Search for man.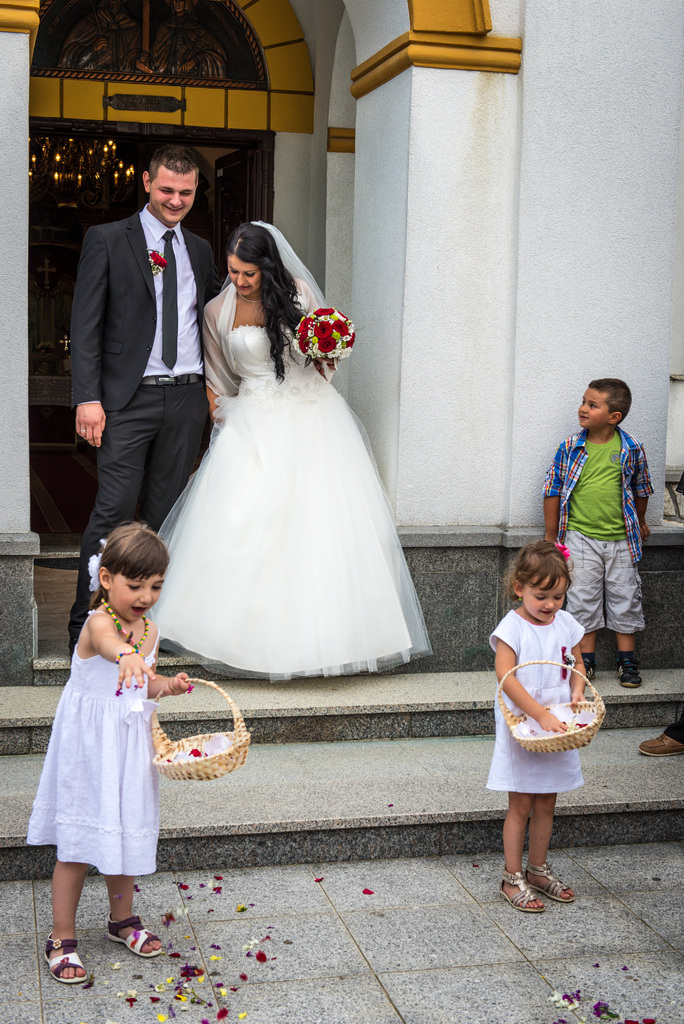
Found at <bbox>63, 172, 275, 648</bbox>.
